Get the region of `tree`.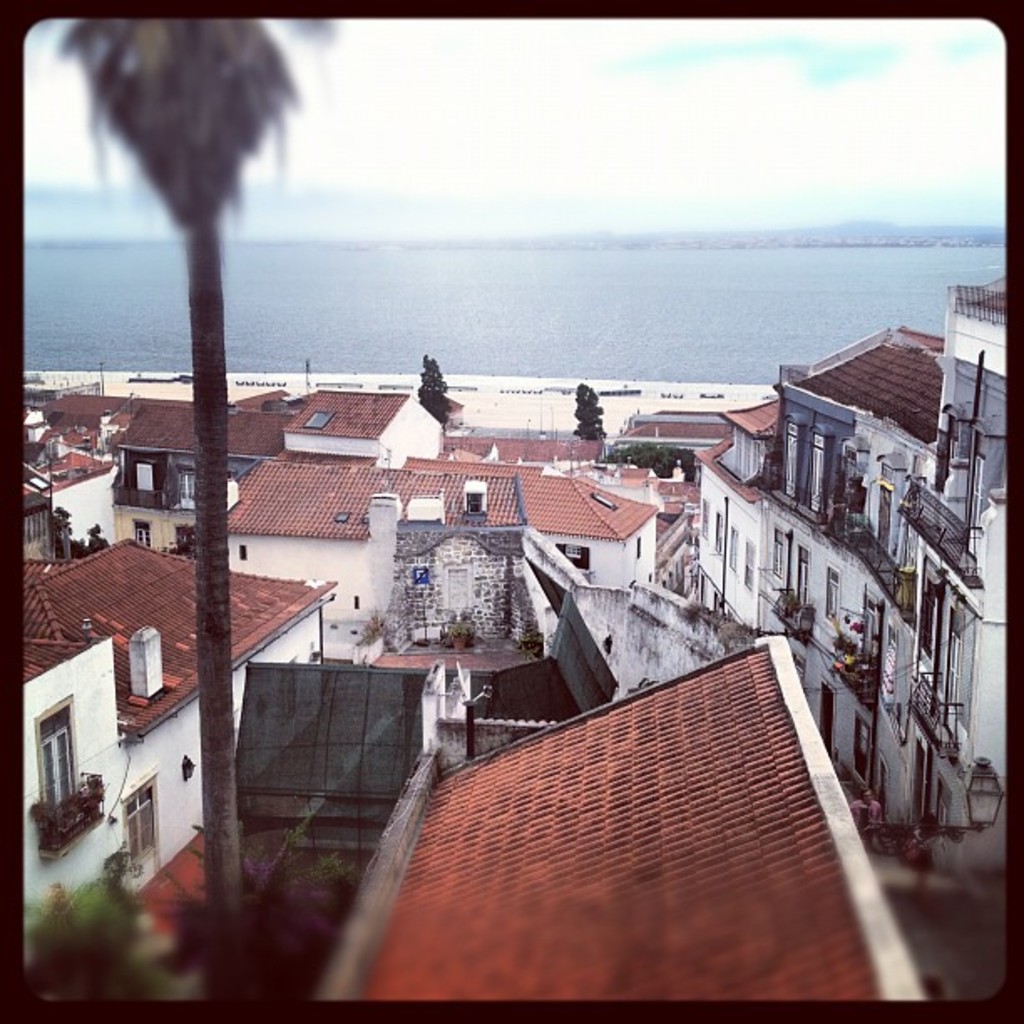
(x1=50, y1=13, x2=338, y2=957).
